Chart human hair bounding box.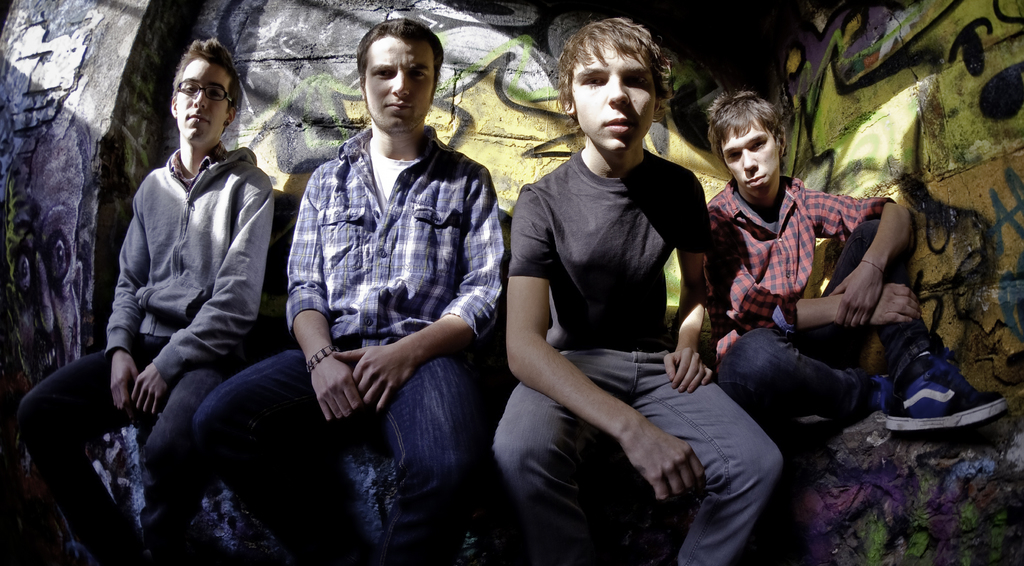
Charted: region(555, 18, 679, 128).
